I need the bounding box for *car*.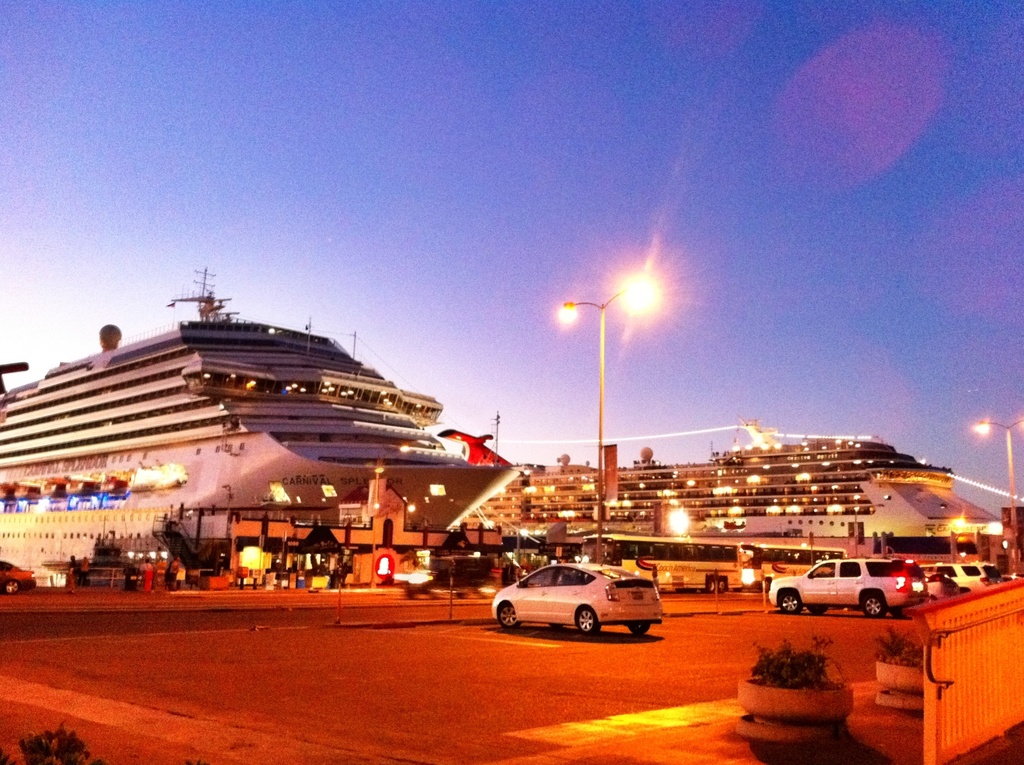
Here it is: {"left": 939, "top": 555, "right": 1000, "bottom": 592}.
